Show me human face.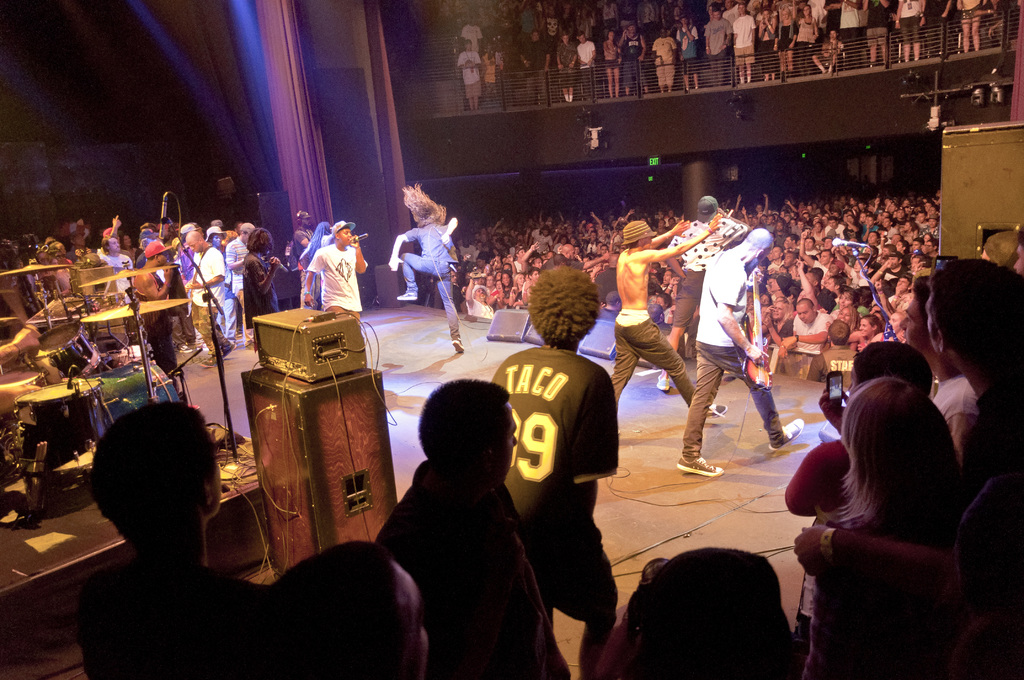
human face is here: [x1=778, y1=9, x2=789, y2=20].
